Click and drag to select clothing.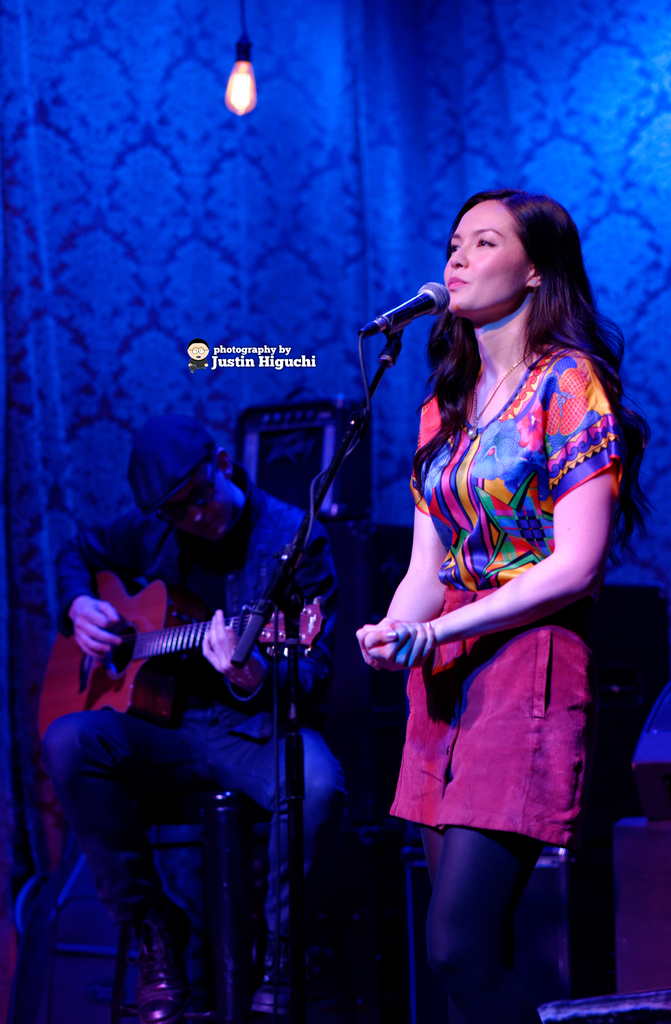
Selection: BBox(60, 488, 340, 948).
